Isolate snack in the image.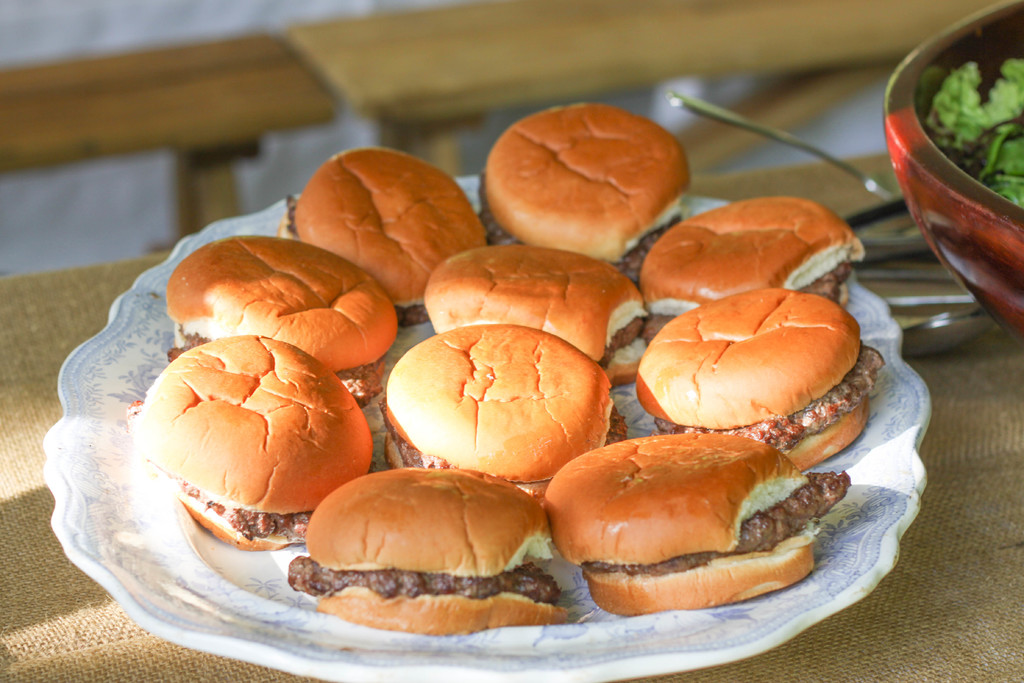
Isolated region: pyautogui.locateOnScreen(282, 136, 493, 315).
